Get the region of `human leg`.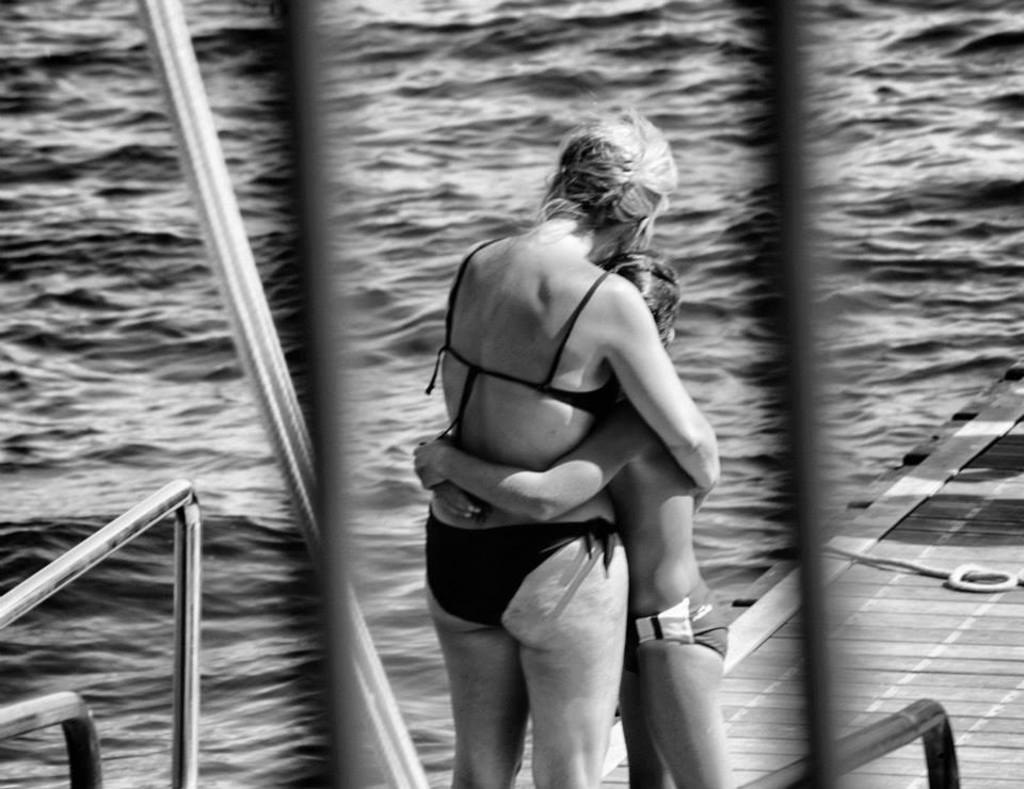
box=[622, 597, 731, 788].
